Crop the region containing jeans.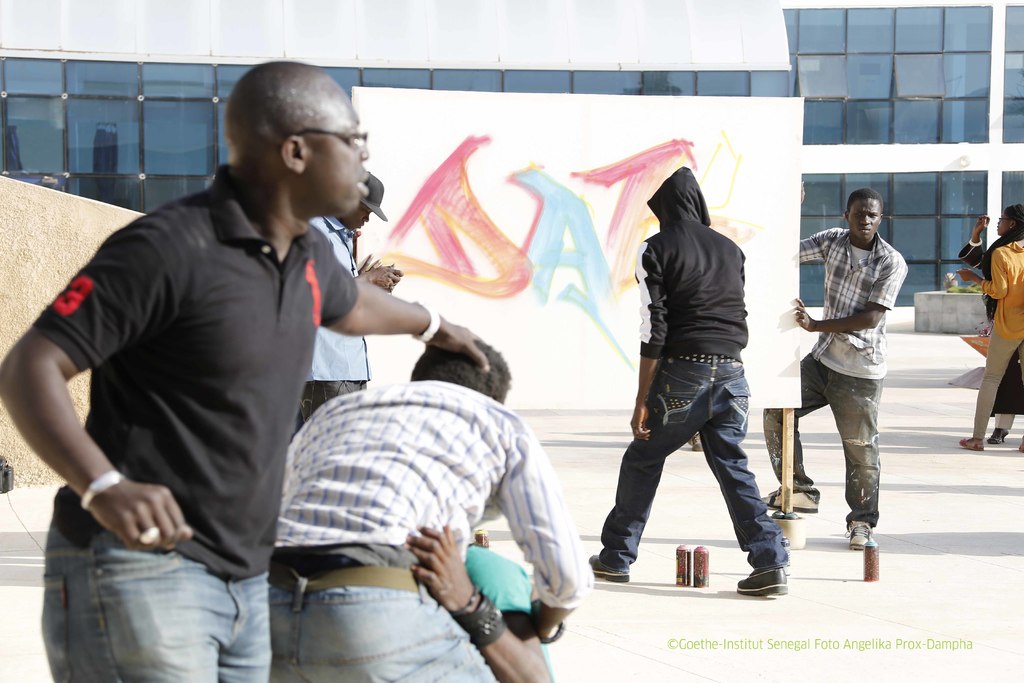
Crop region: left=764, top=352, right=883, bottom=529.
